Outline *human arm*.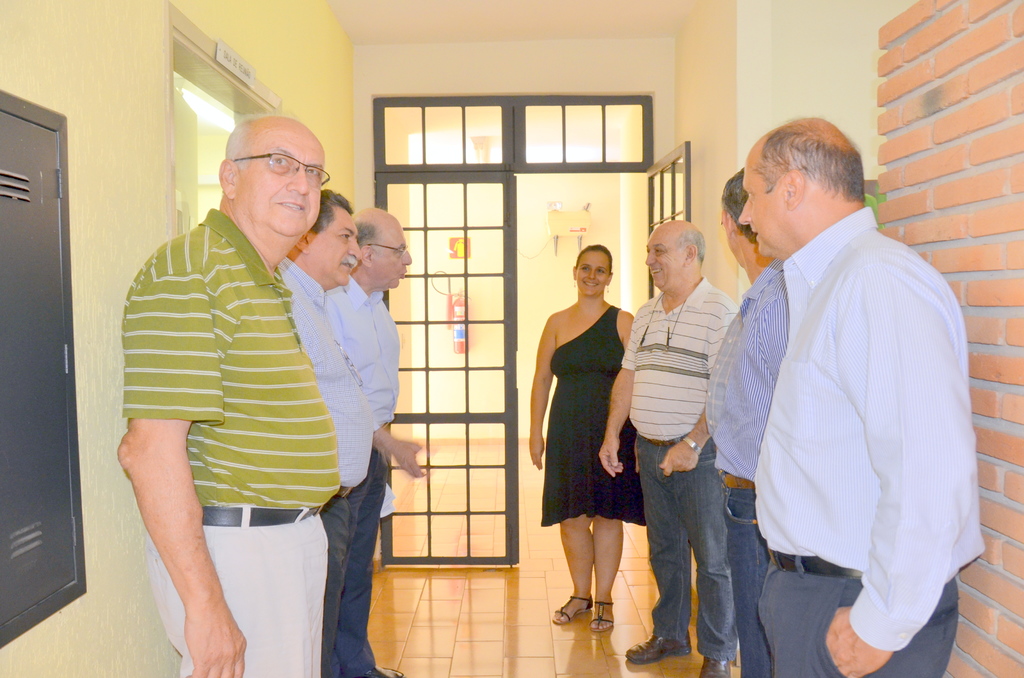
Outline: [596,307,638,480].
